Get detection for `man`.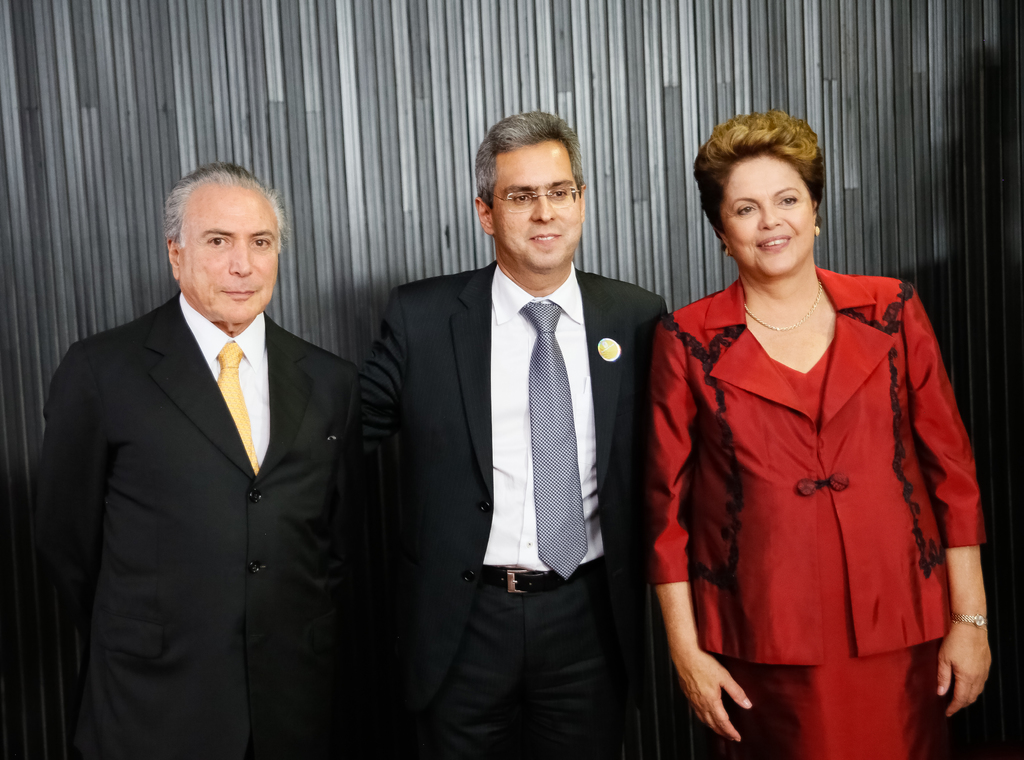
Detection: bbox=(29, 142, 371, 747).
